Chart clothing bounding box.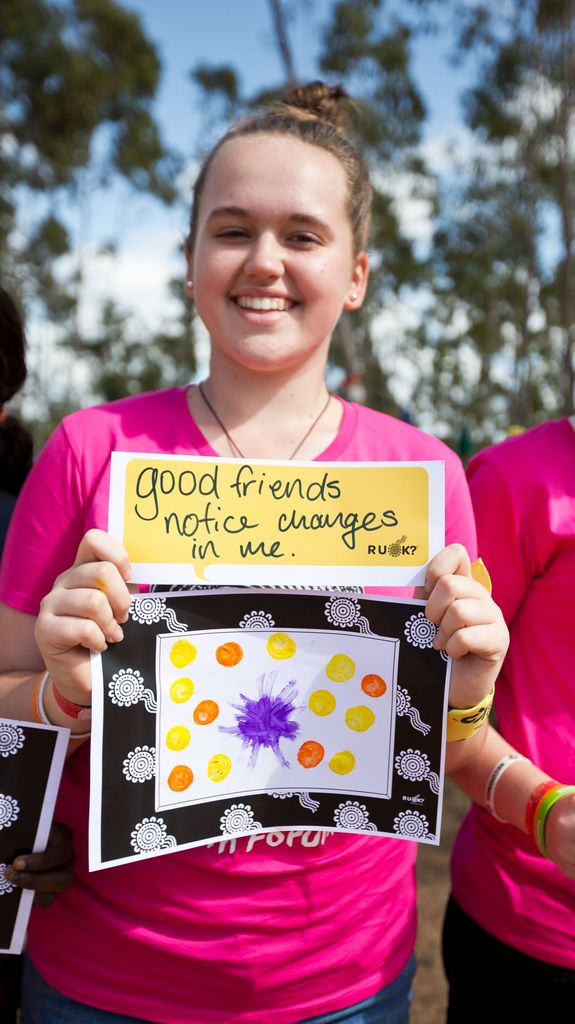
Charted: 440 417 574 1023.
